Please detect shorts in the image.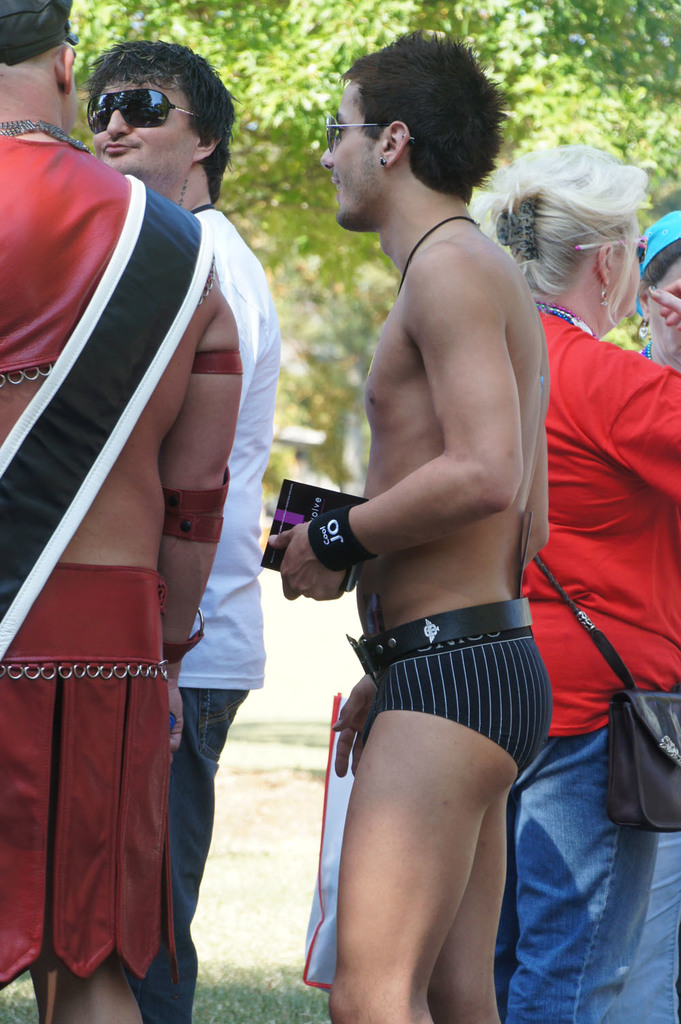
box(359, 603, 554, 781).
